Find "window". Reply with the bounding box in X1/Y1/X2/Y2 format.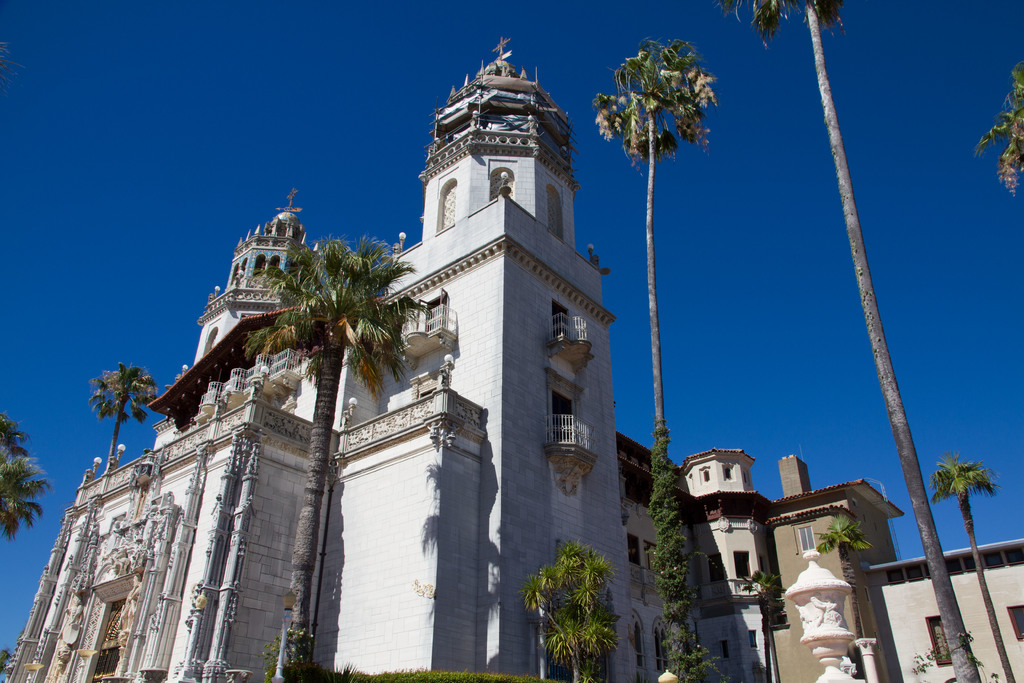
436/179/456/231.
